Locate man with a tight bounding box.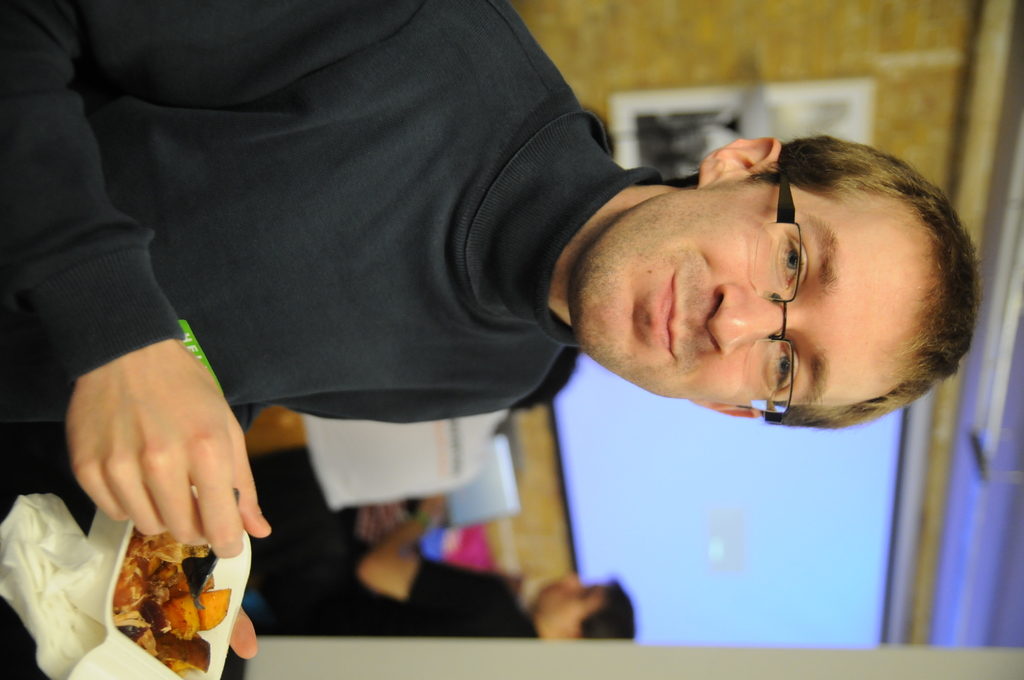
<region>0, 0, 977, 663</region>.
